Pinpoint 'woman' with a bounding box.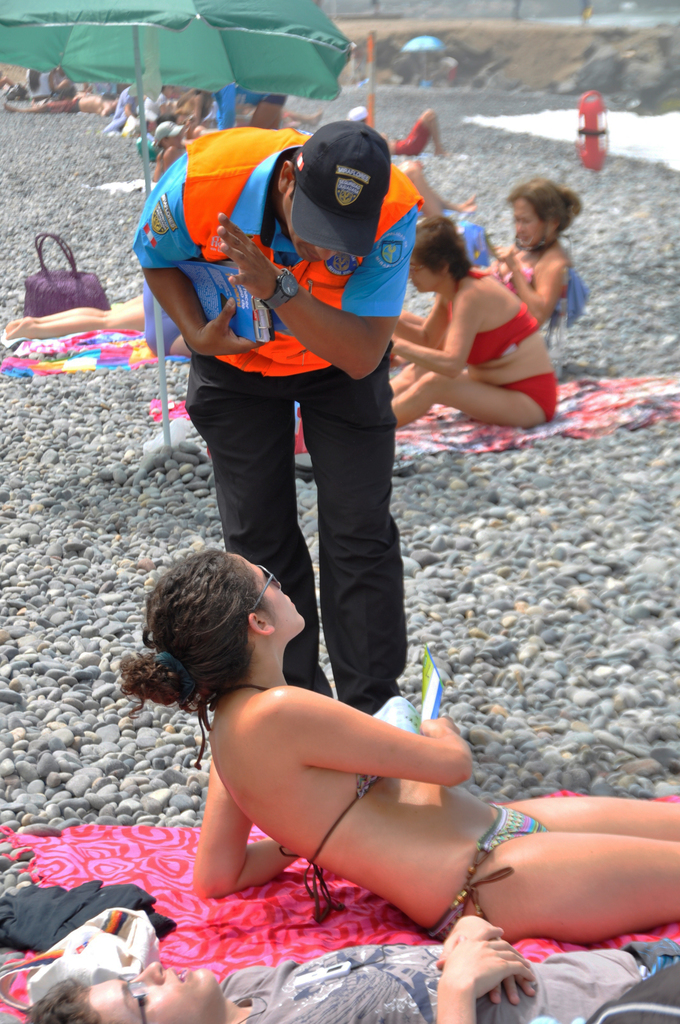
113 465 578 996.
